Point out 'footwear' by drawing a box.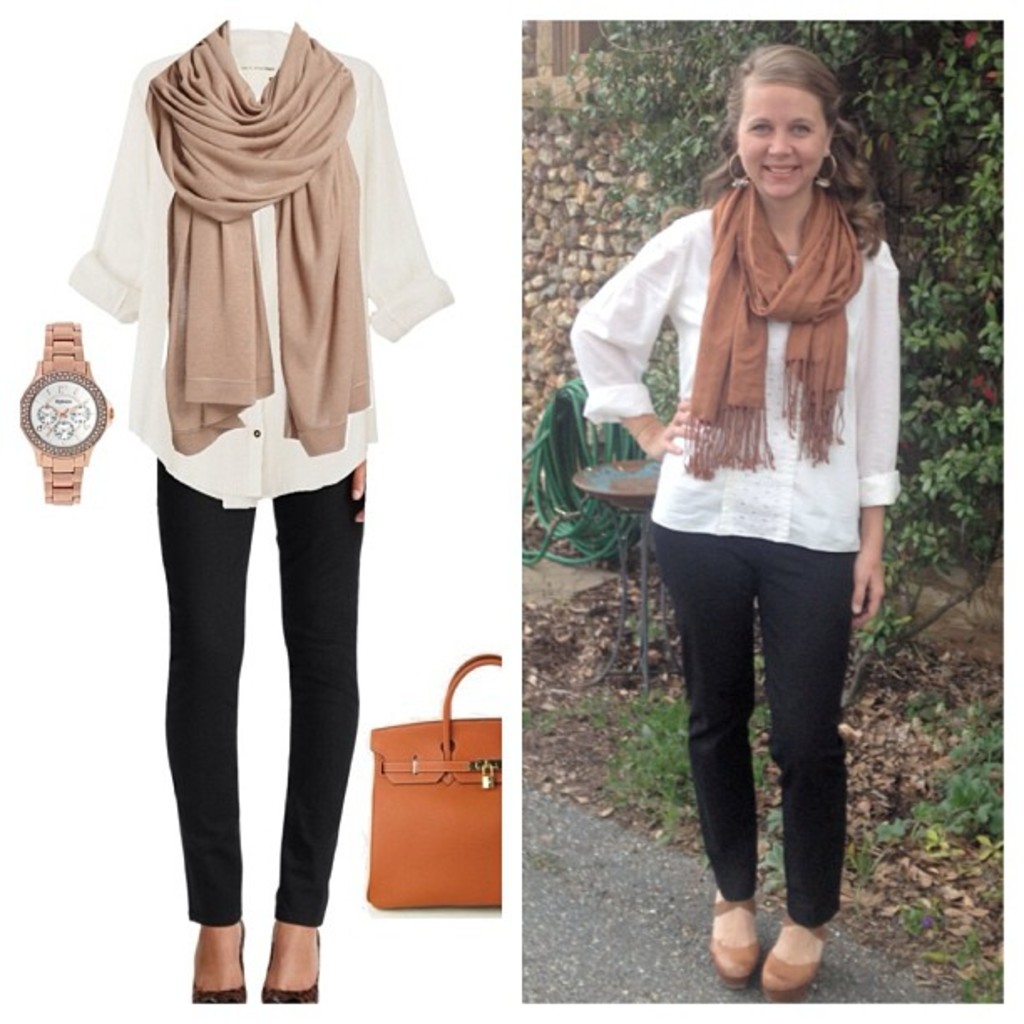
box=[194, 920, 256, 1004].
